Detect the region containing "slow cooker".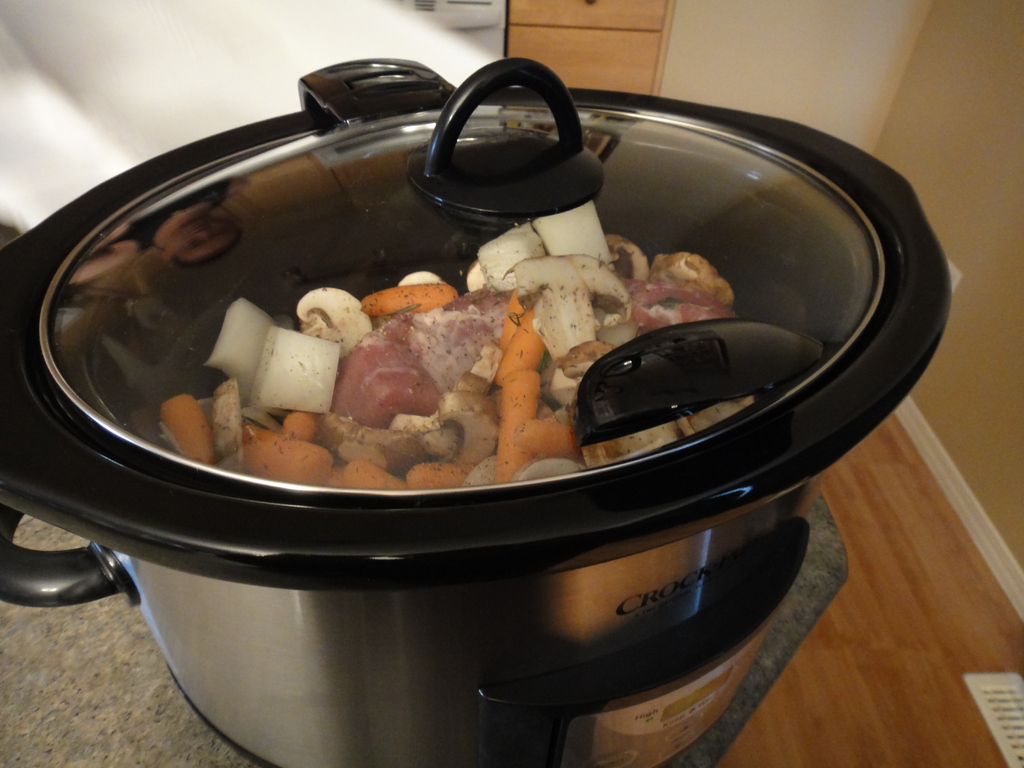
<bbox>0, 52, 955, 767</bbox>.
